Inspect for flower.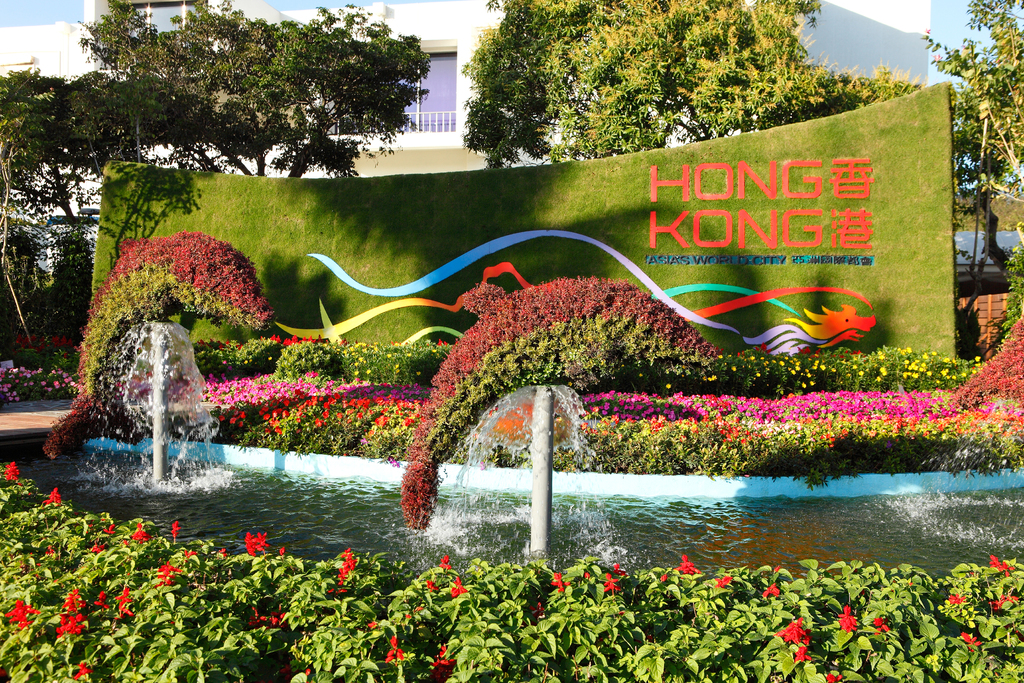
Inspection: 950, 588, 967, 608.
